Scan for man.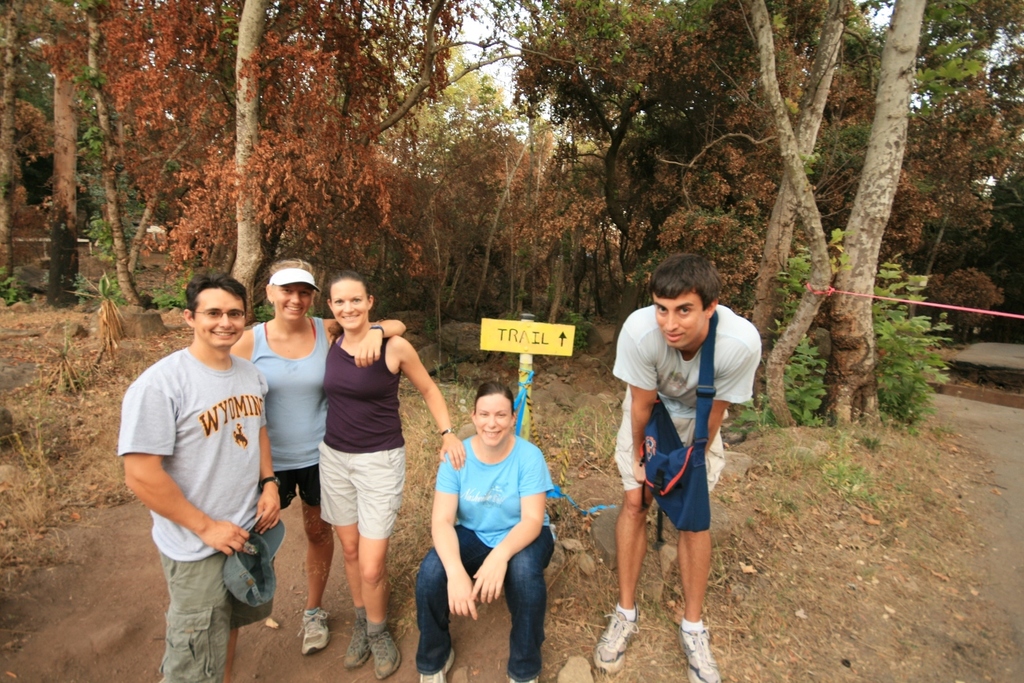
Scan result: 121:261:288:676.
